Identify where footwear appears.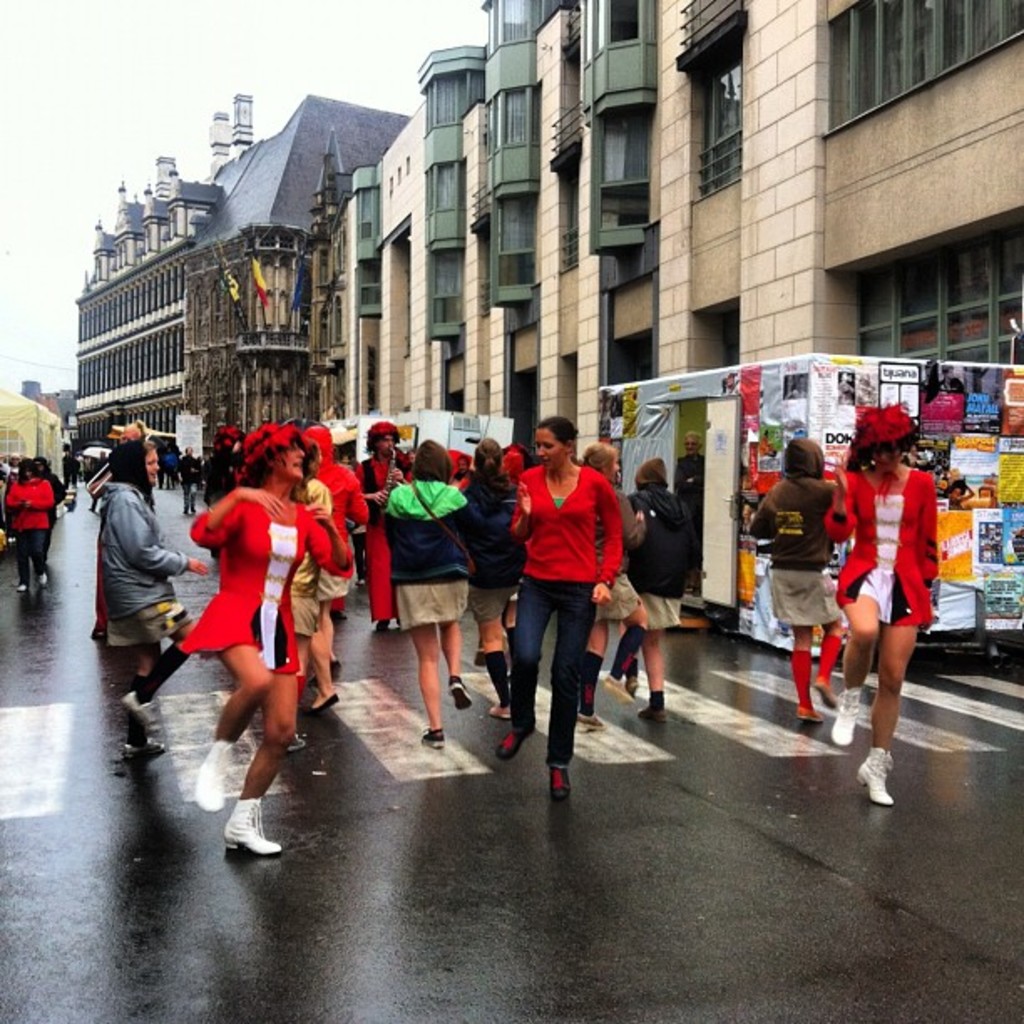
Appears at locate(284, 733, 308, 753).
